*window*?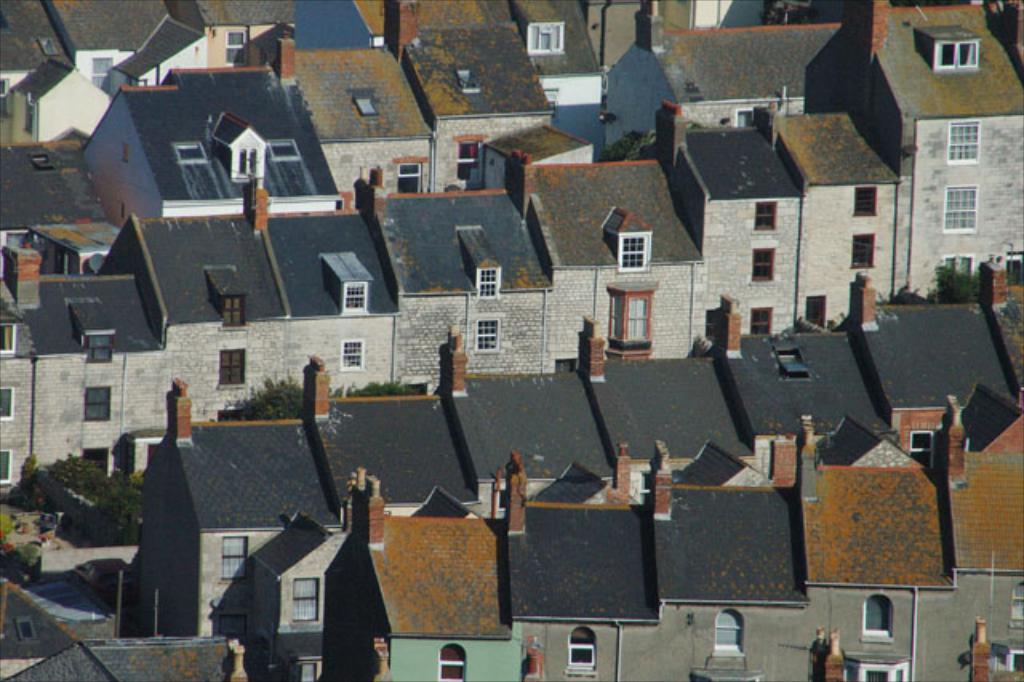
bbox=(1008, 581, 1022, 629)
